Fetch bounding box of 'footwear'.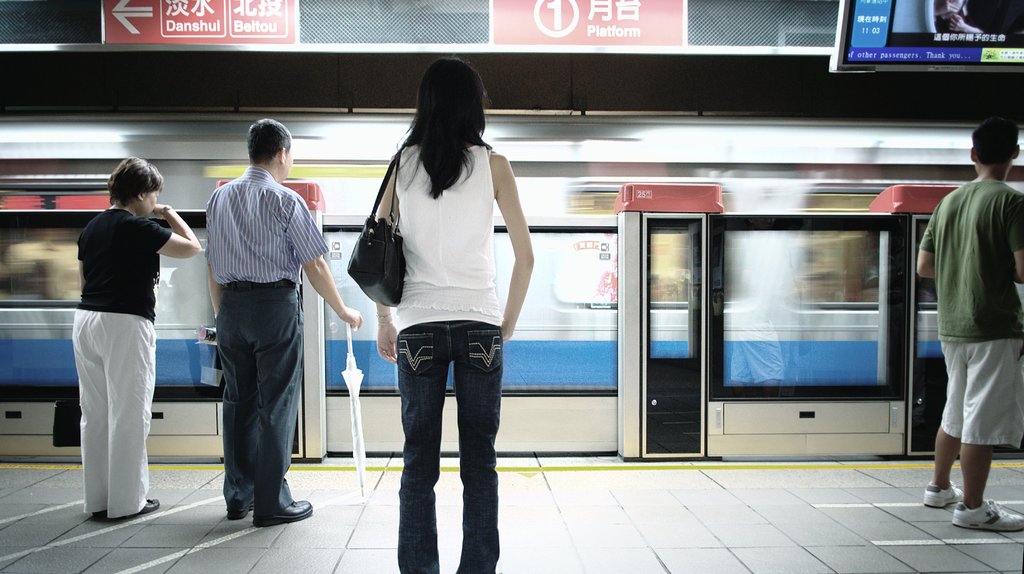
Bbox: (92, 500, 161, 520).
